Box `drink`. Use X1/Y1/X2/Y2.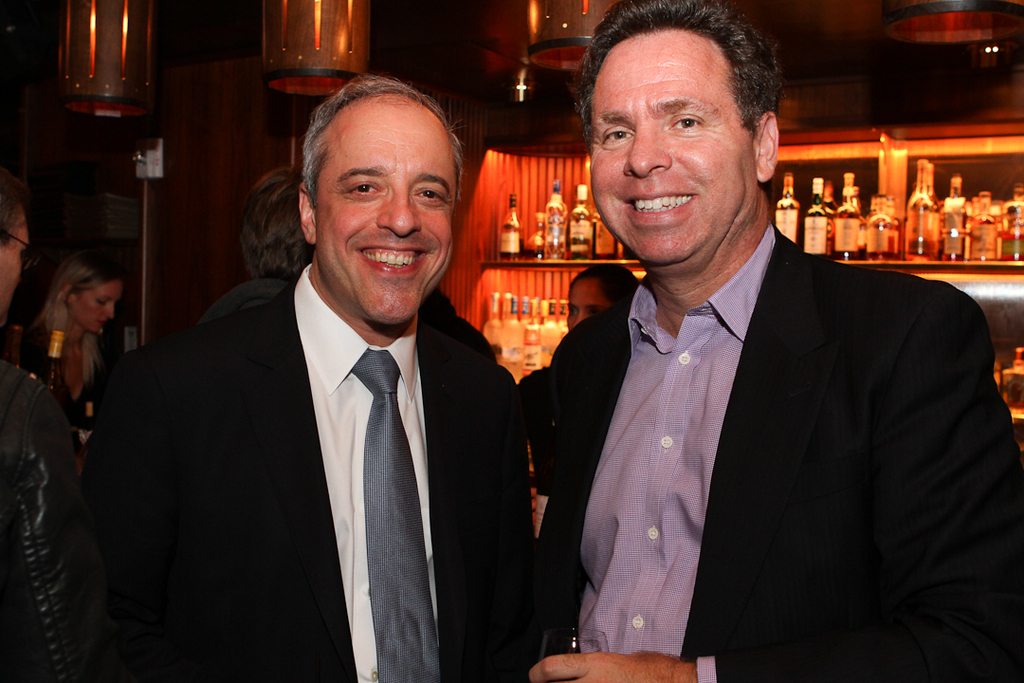
803/178/832/251.
